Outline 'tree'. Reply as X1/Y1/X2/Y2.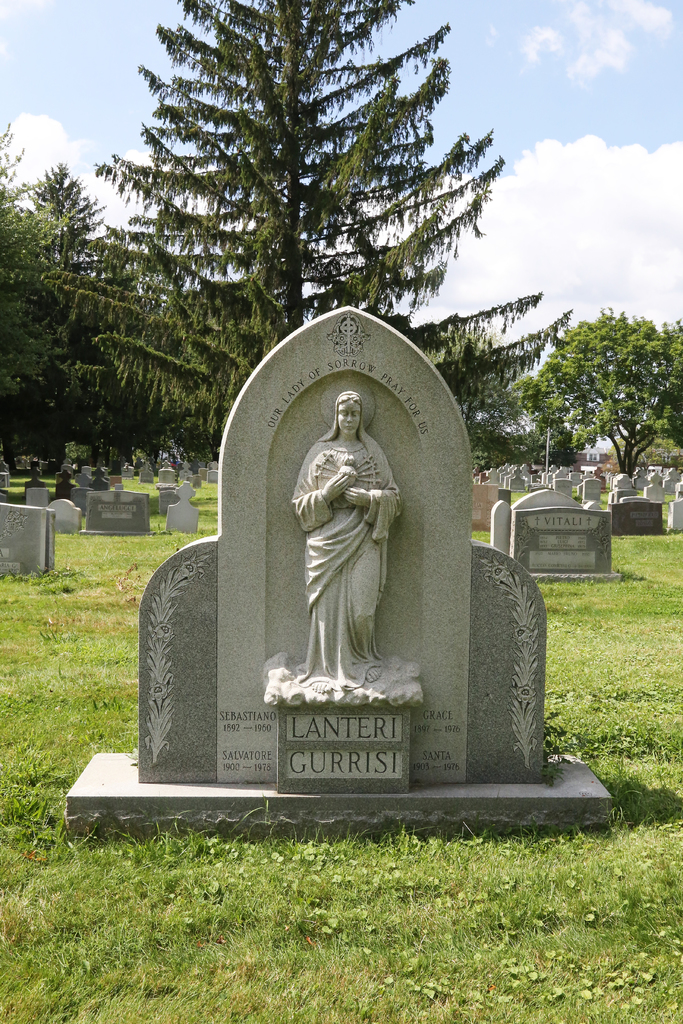
526/311/682/465.
